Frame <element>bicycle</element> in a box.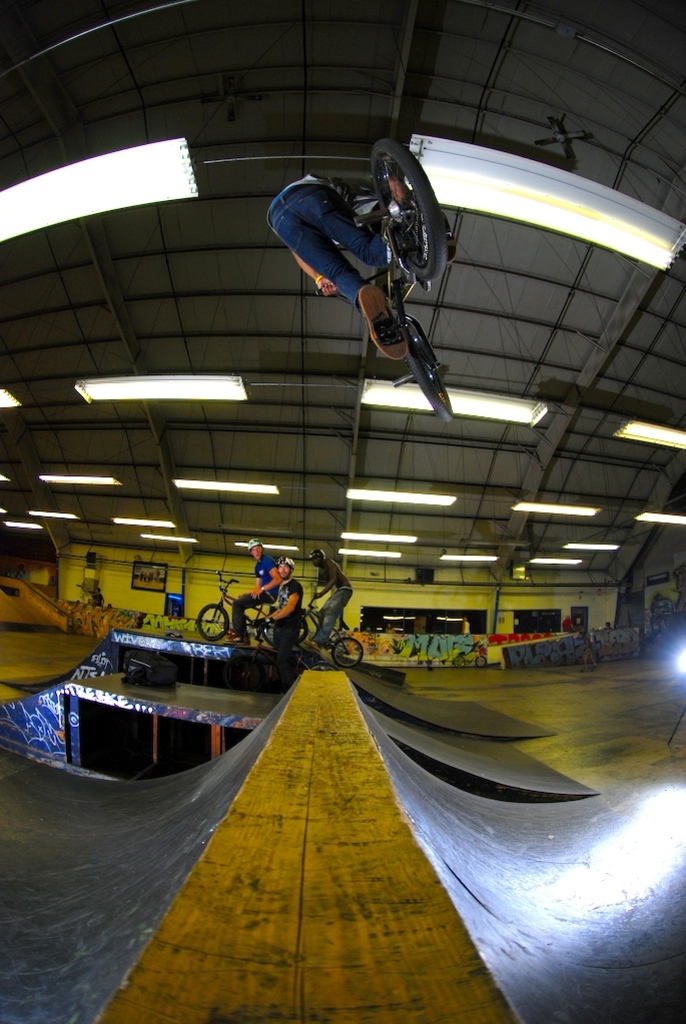
crop(307, 157, 467, 414).
